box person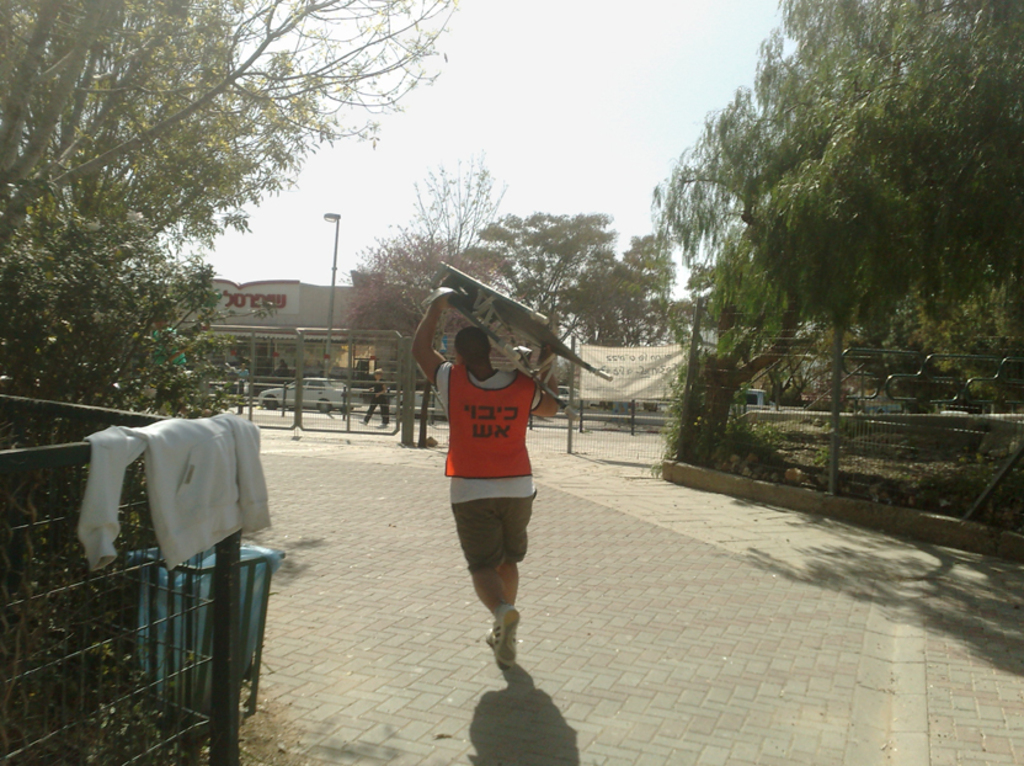
bbox=(410, 291, 562, 667)
